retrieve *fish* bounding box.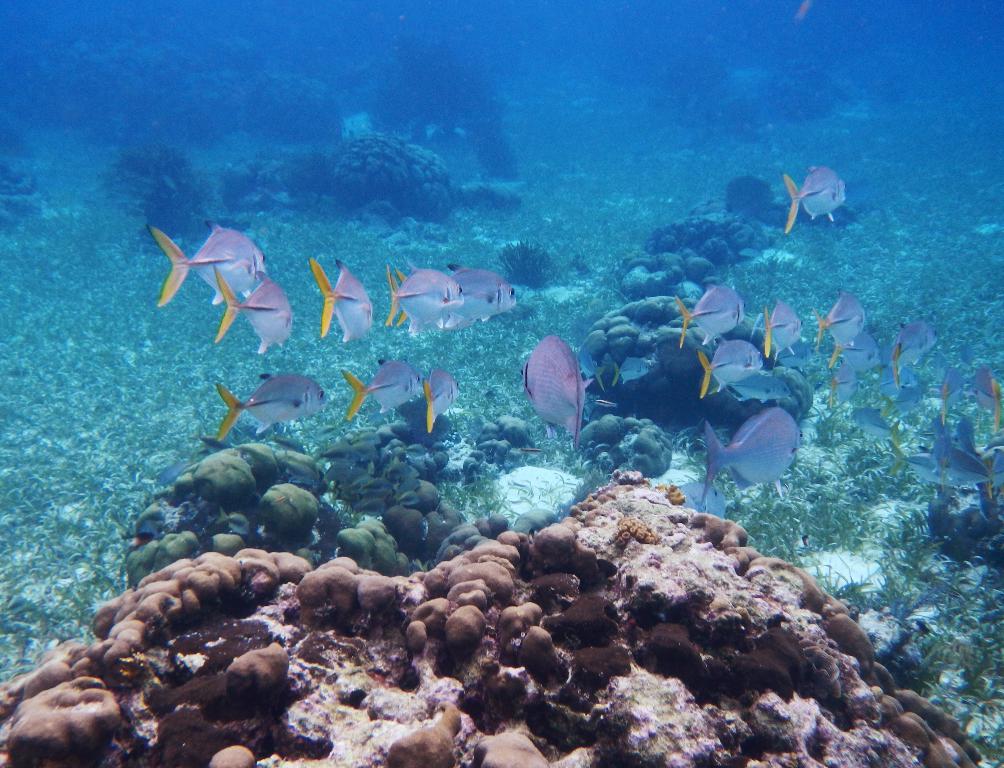
Bounding box: (left=390, top=476, right=418, bottom=496).
